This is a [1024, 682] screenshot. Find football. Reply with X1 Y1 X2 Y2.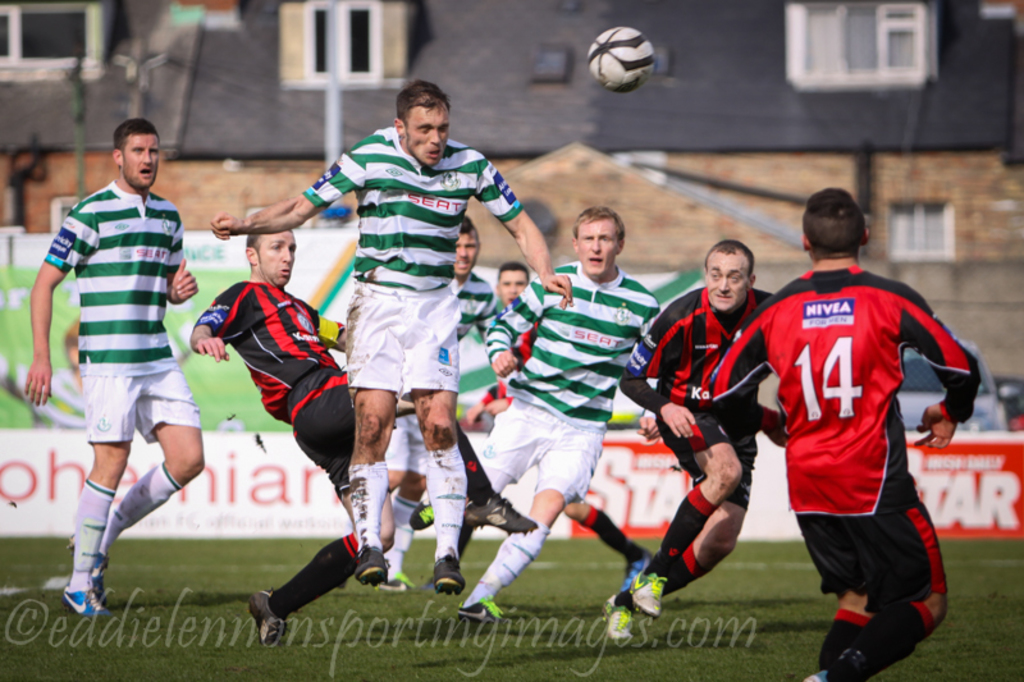
586 26 653 88.
